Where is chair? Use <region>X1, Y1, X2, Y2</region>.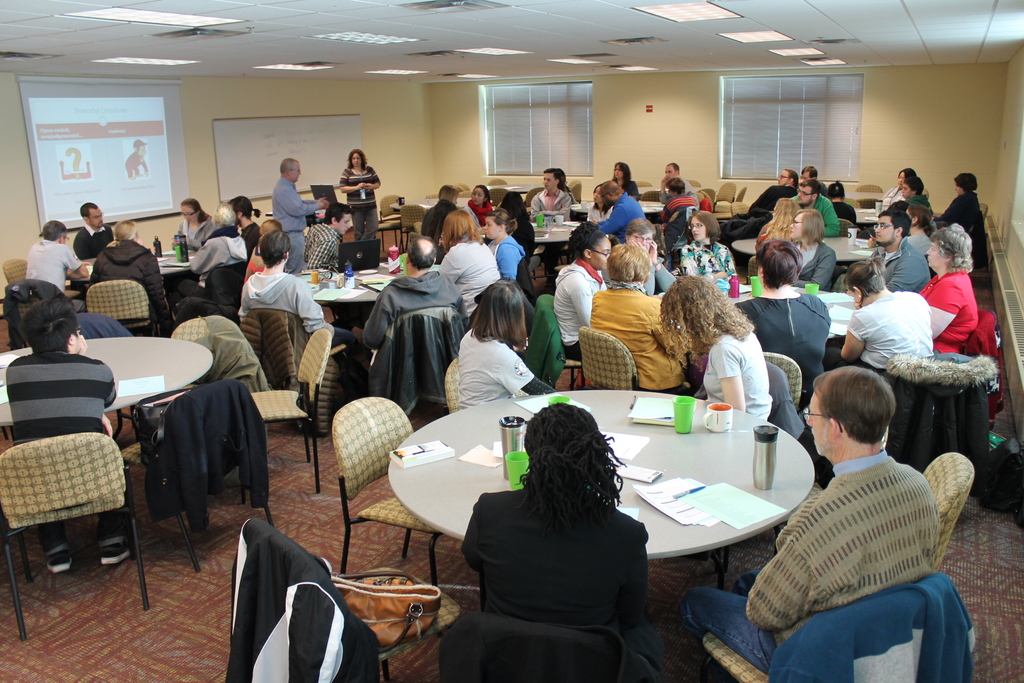
<region>577, 325, 698, 396</region>.
